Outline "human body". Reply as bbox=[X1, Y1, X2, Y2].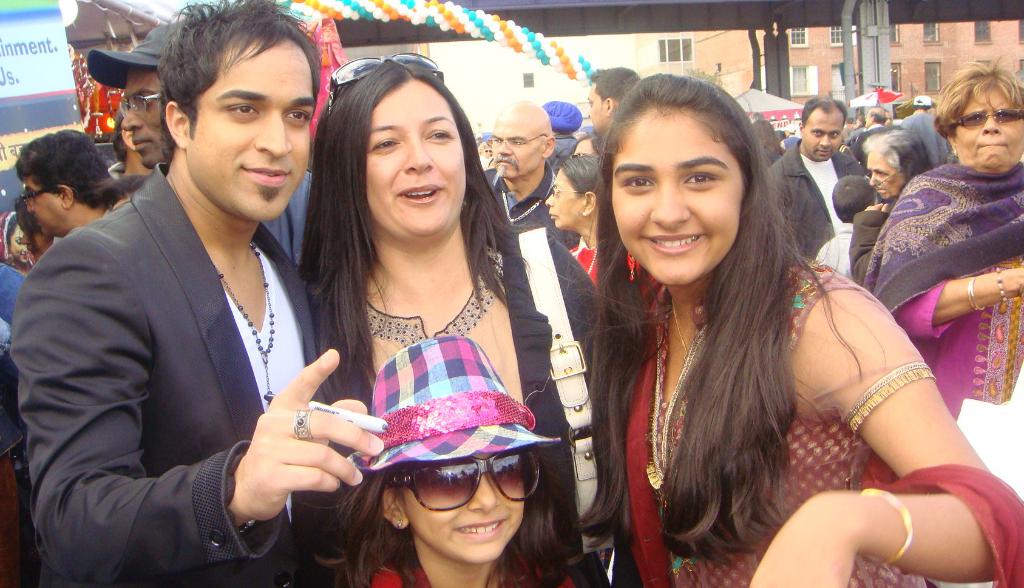
bbox=[539, 145, 619, 417].
